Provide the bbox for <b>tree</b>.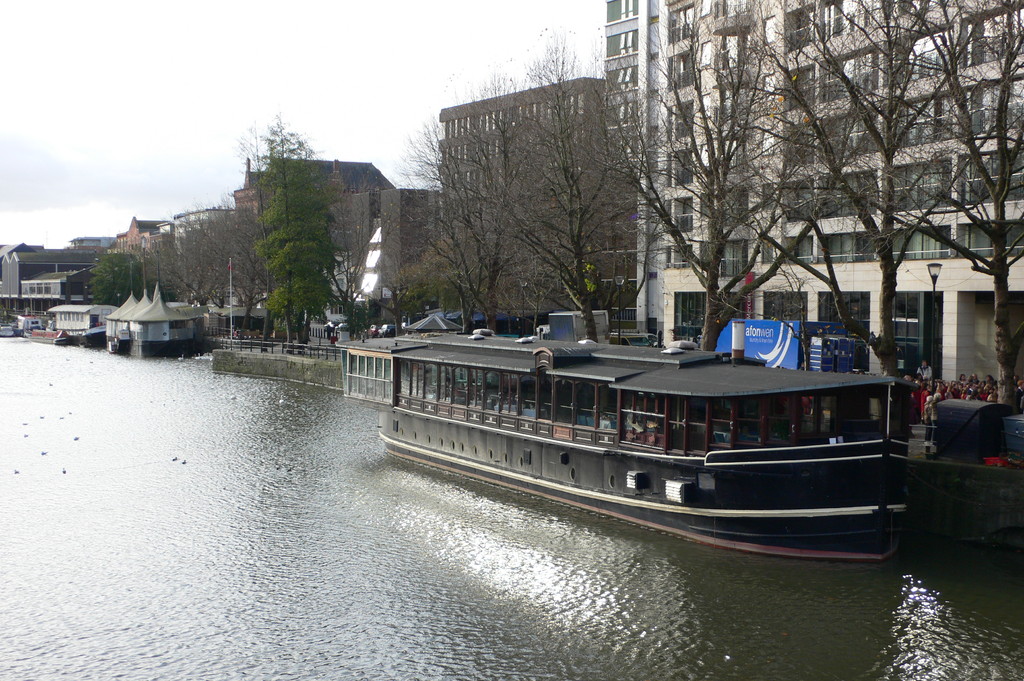
<region>255, 124, 344, 351</region>.
